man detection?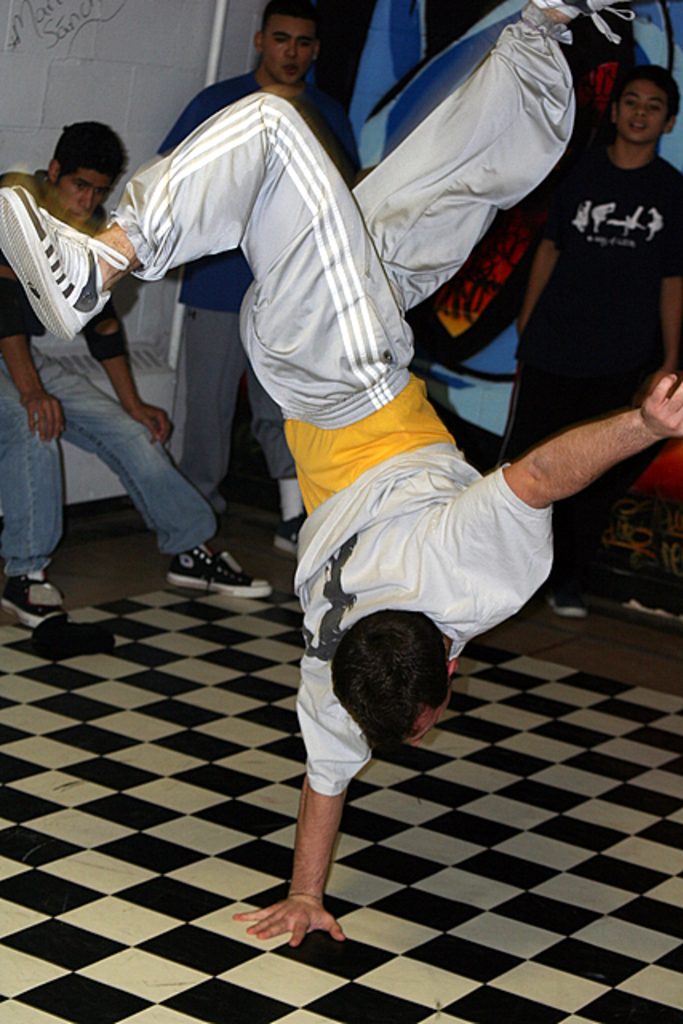
<bbox>0, 0, 681, 946</bbox>
